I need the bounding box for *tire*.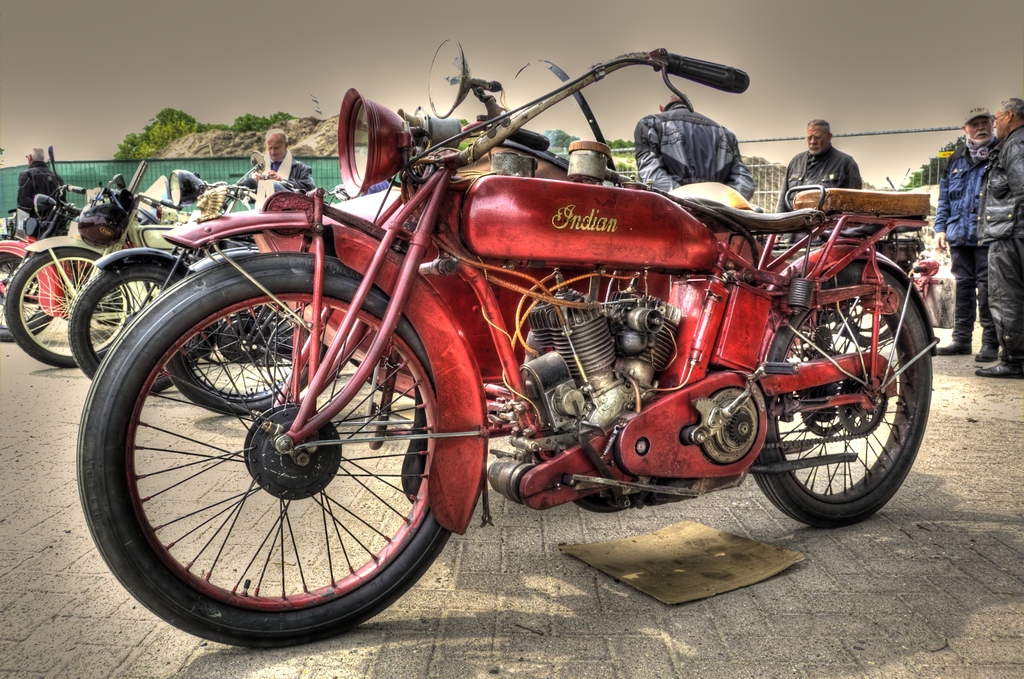
Here it is: bbox=[163, 302, 328, 416].
